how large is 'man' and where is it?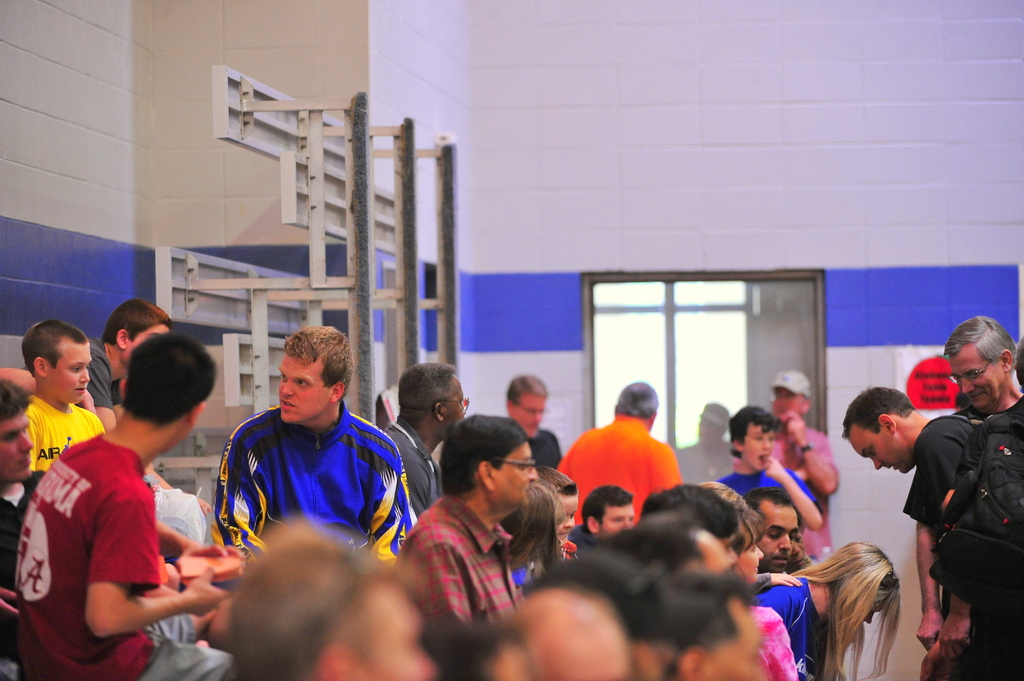
Bounding box: {"x1": 499, "y1": 377, "x2": 564, "y2": 488}.
